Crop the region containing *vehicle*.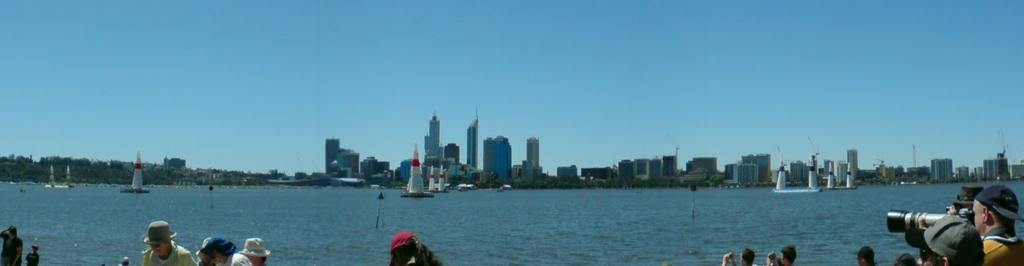
Crop region: {"x1": 44, "y1": 164, "x2": 67, "y2": 189}.
